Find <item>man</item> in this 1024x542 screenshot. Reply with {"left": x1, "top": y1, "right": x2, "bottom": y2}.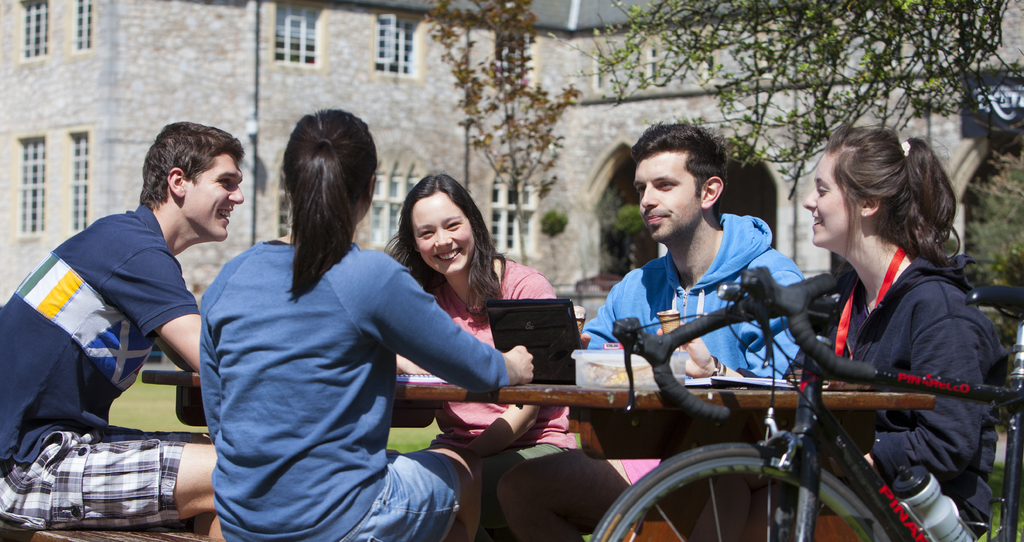
{"left": 25, "top": 99, "right": 241, "bottom": 523}.
